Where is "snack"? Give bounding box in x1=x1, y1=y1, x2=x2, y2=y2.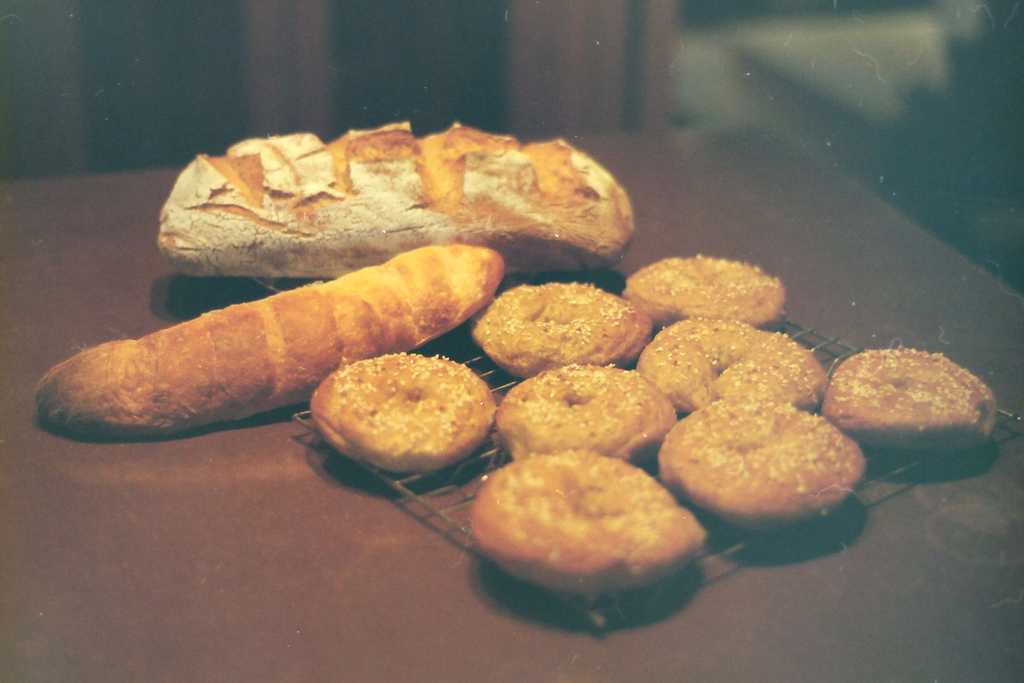
x1=632, y1=317, x2=840, y2=414.
